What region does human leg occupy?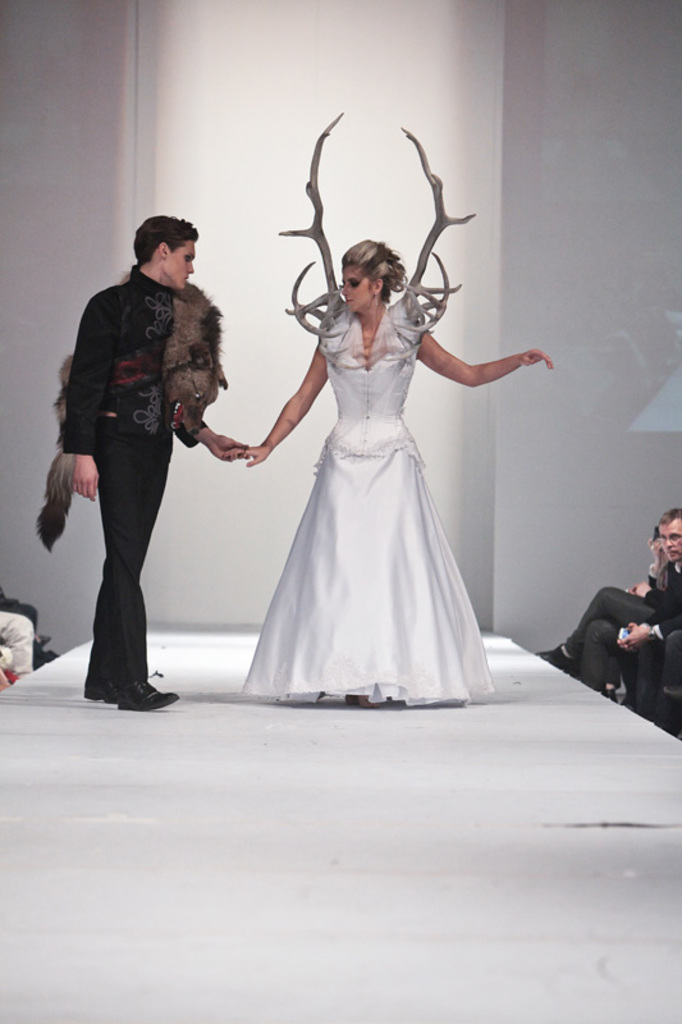
(left=543, top=588, right=650, bottom=668).
